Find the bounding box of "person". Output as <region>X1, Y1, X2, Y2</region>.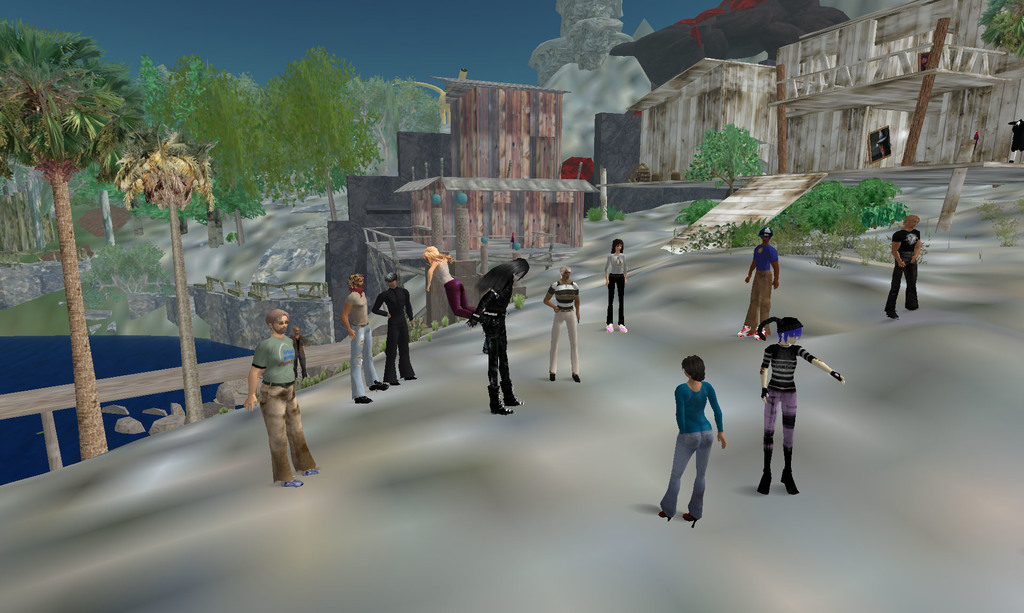
<region>536, 273, 582, 383</region>.
